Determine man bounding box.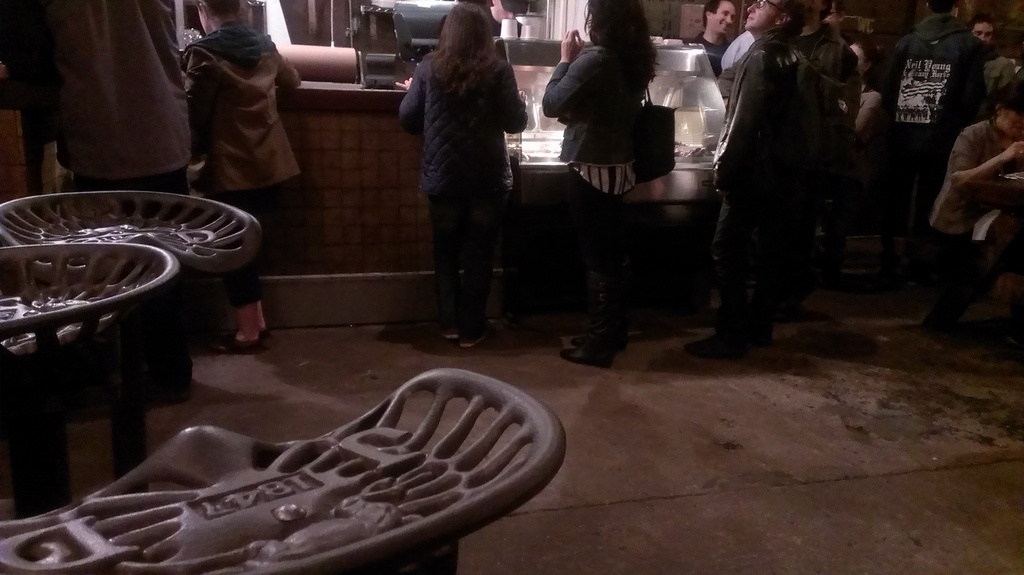
Determined: detection(964, 10, 1015, 88).
